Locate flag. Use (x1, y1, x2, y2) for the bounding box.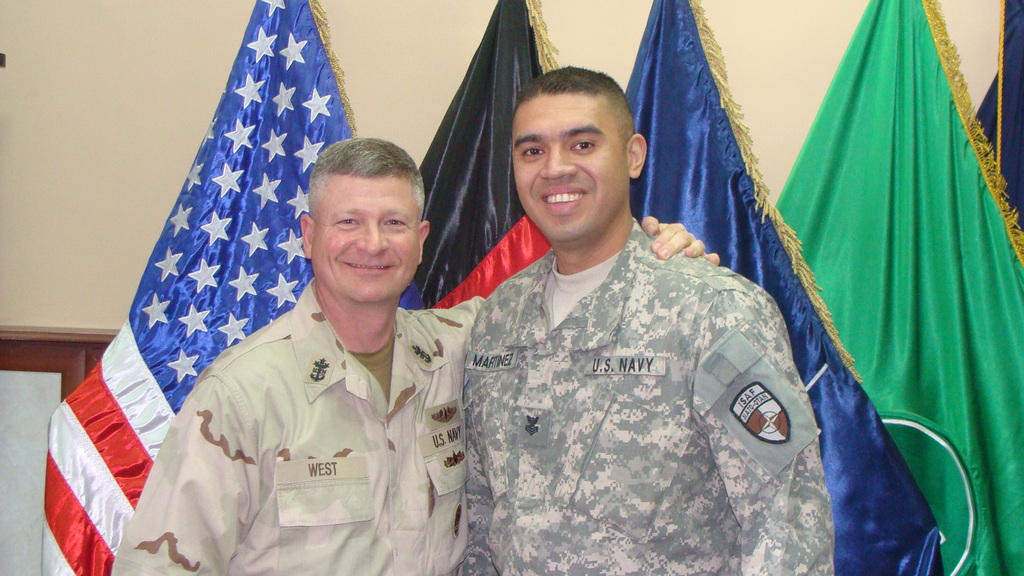
(38, 0, 428, 575).
